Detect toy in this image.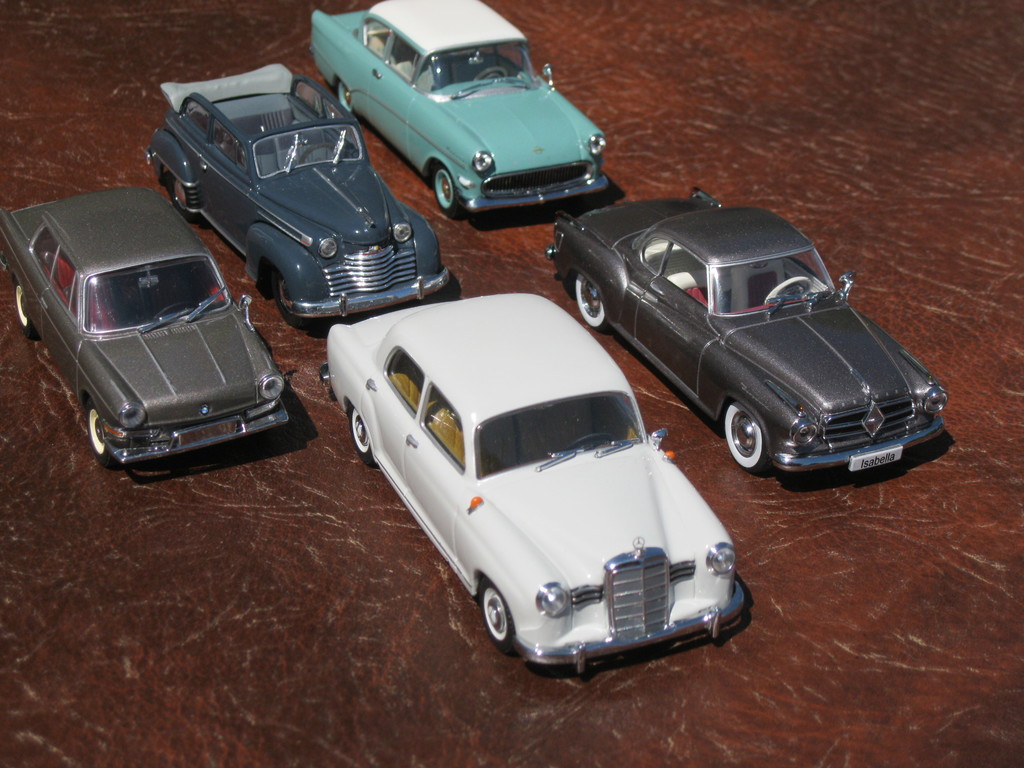
Detection: [537, 179, 941, 486].
